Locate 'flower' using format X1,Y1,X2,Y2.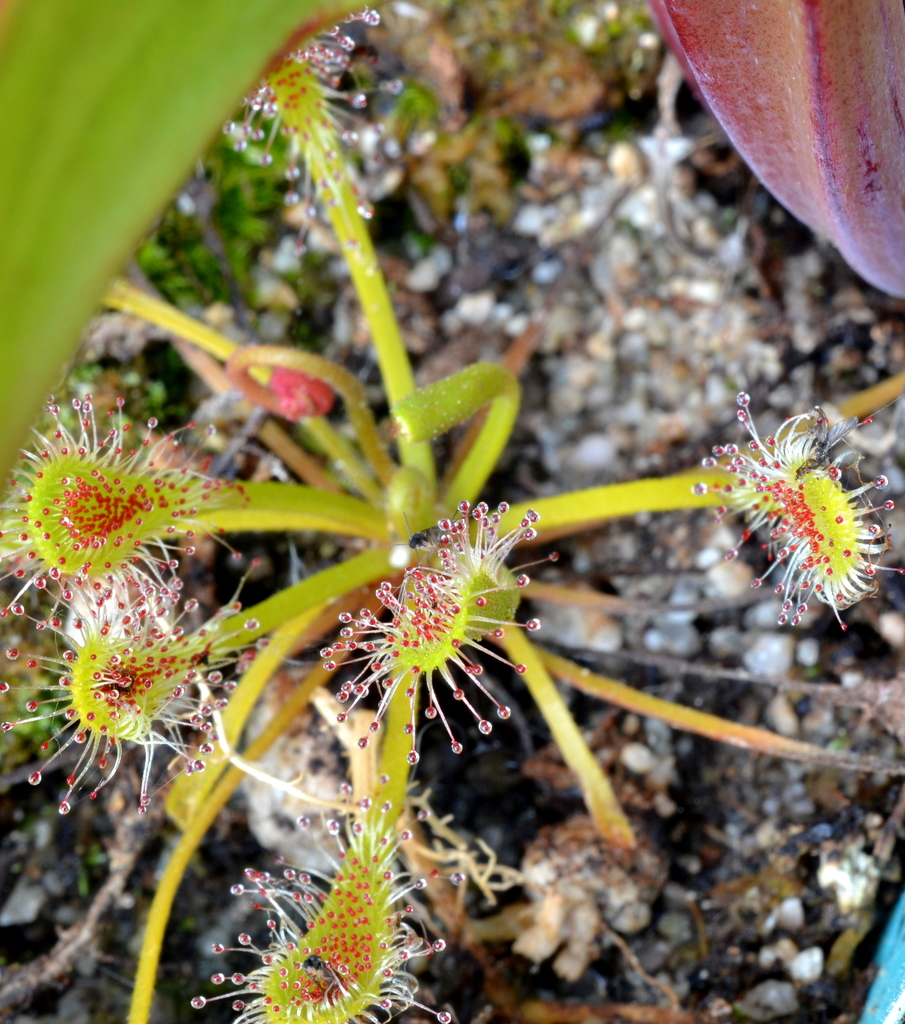
0,566,275,820.
